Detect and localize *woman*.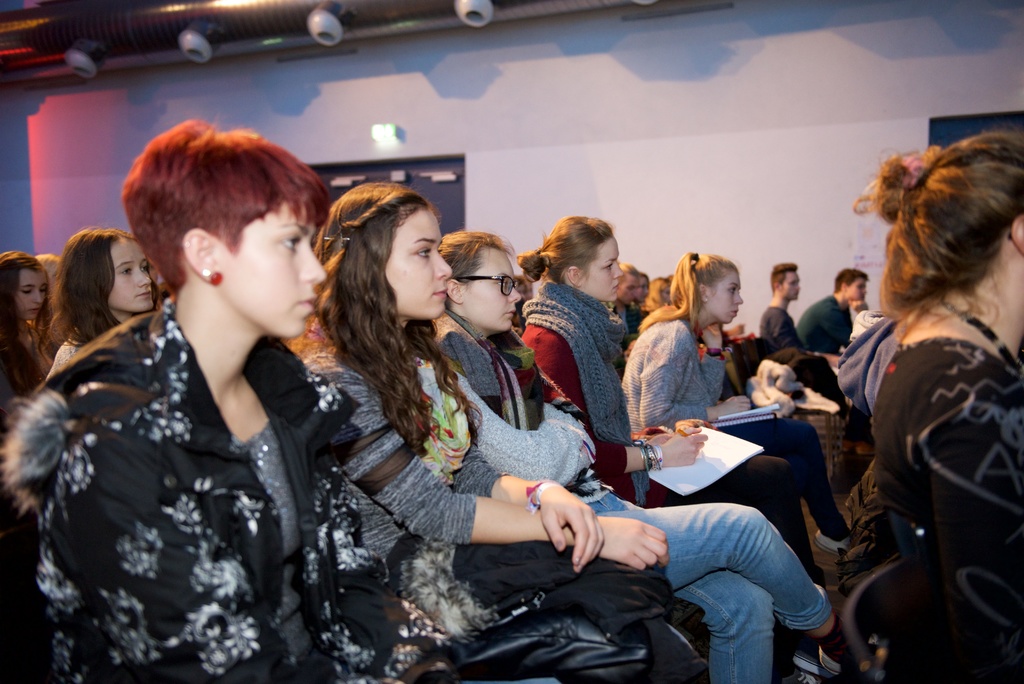
Localized at 147 262 173 308.
